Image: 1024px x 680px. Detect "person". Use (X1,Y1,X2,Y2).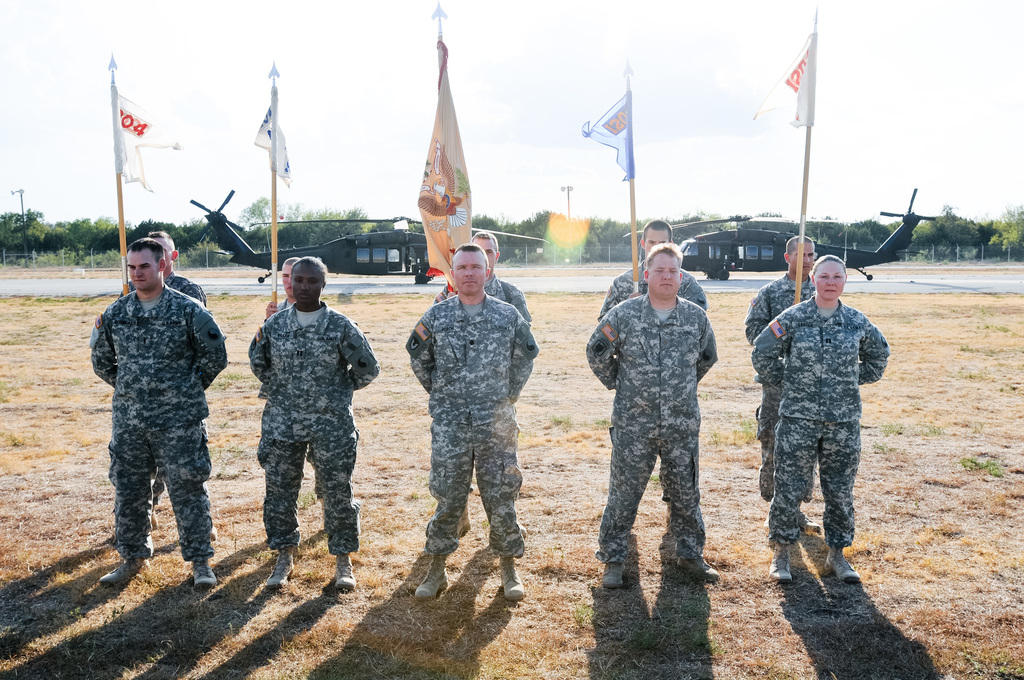
(592,240,717,594).
